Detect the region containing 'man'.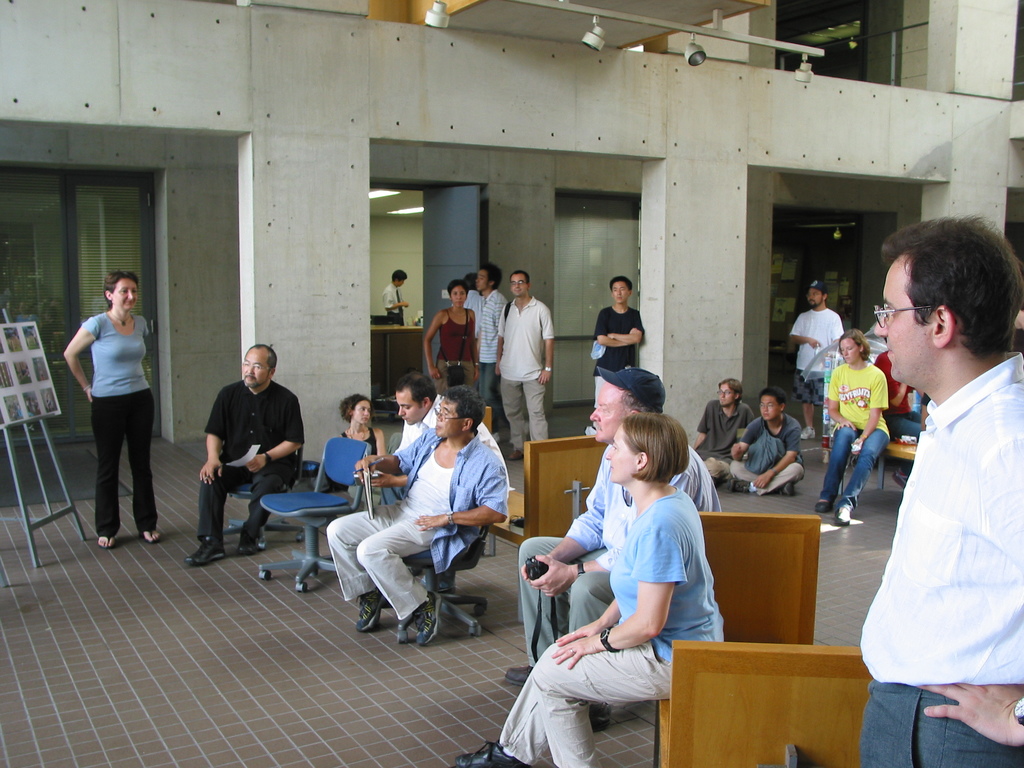
bbox(858, 219, 1023, 767).
